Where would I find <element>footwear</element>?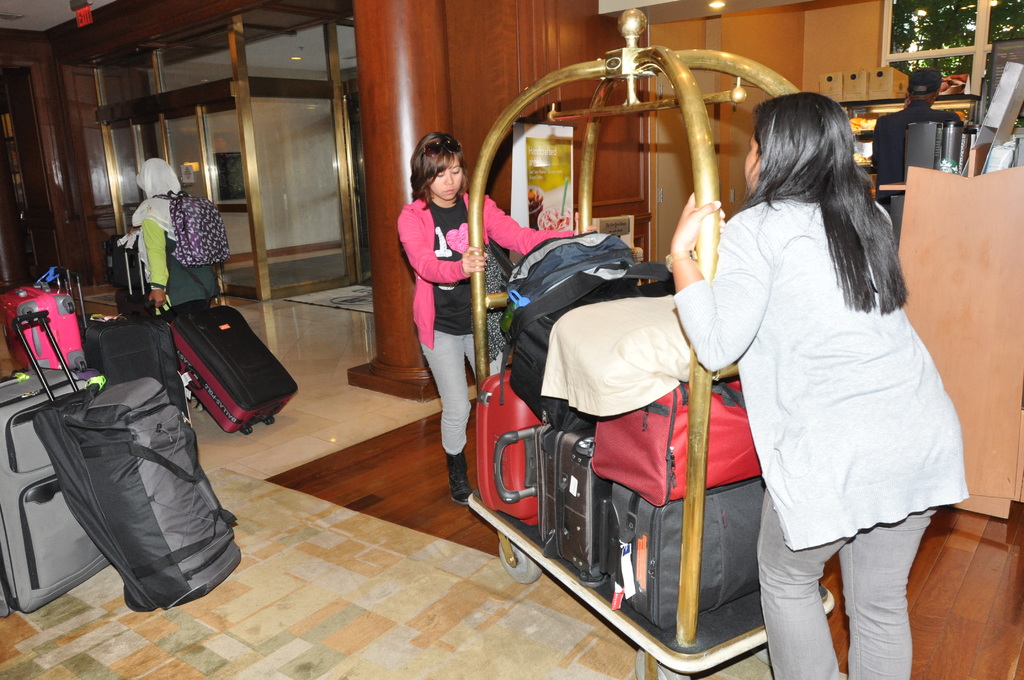
At <bbox>446, 453, 474, 505</bbox>.
